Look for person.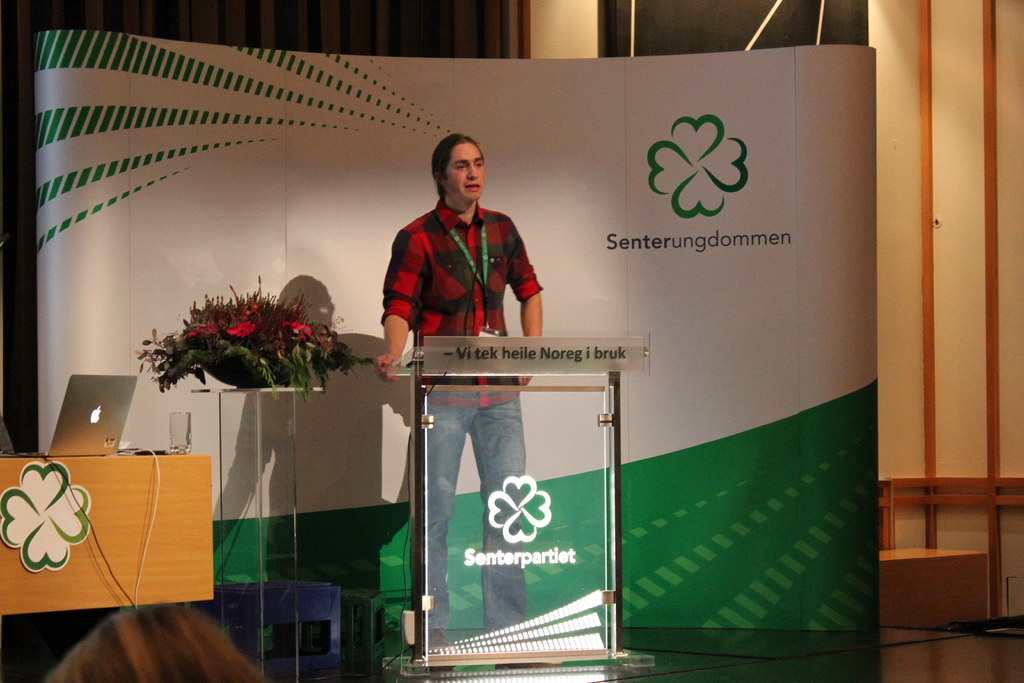
Found: [left=373, top=134, right=559, bottom=664].
